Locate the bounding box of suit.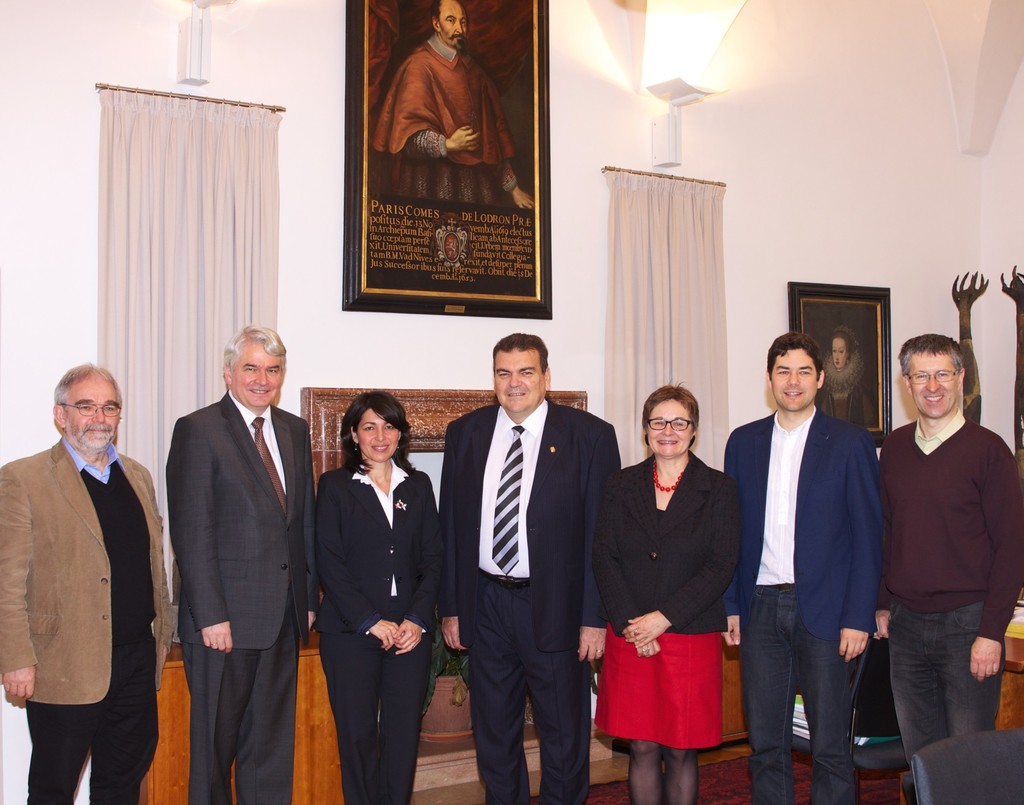
Bounding box: [0,430,173,804].
